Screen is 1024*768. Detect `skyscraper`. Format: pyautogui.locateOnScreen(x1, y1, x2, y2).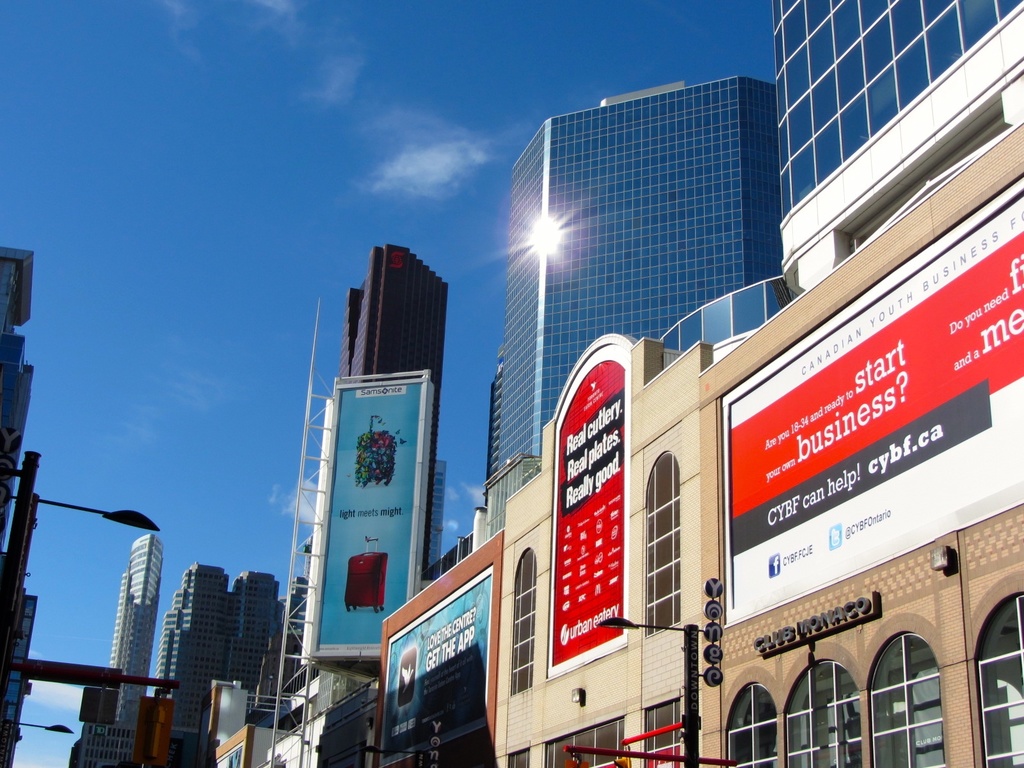
pyautogui.locateOnScreen(342, 241, 445, 566).
